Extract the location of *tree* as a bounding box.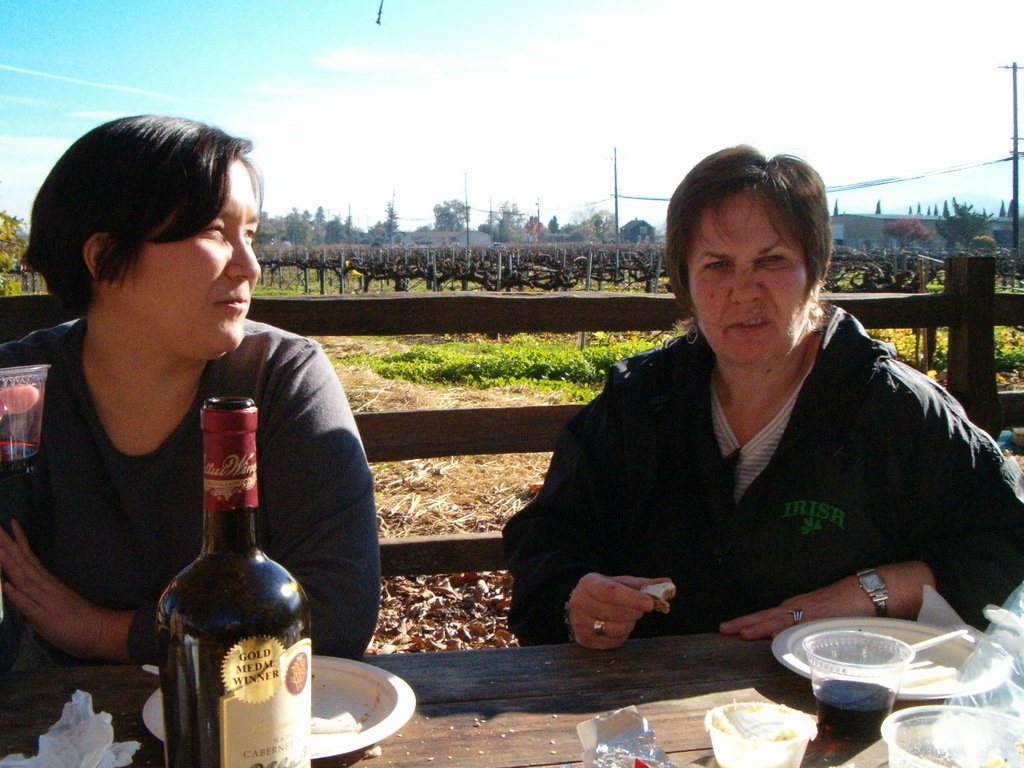
locate(925, 203, 934, 223).
